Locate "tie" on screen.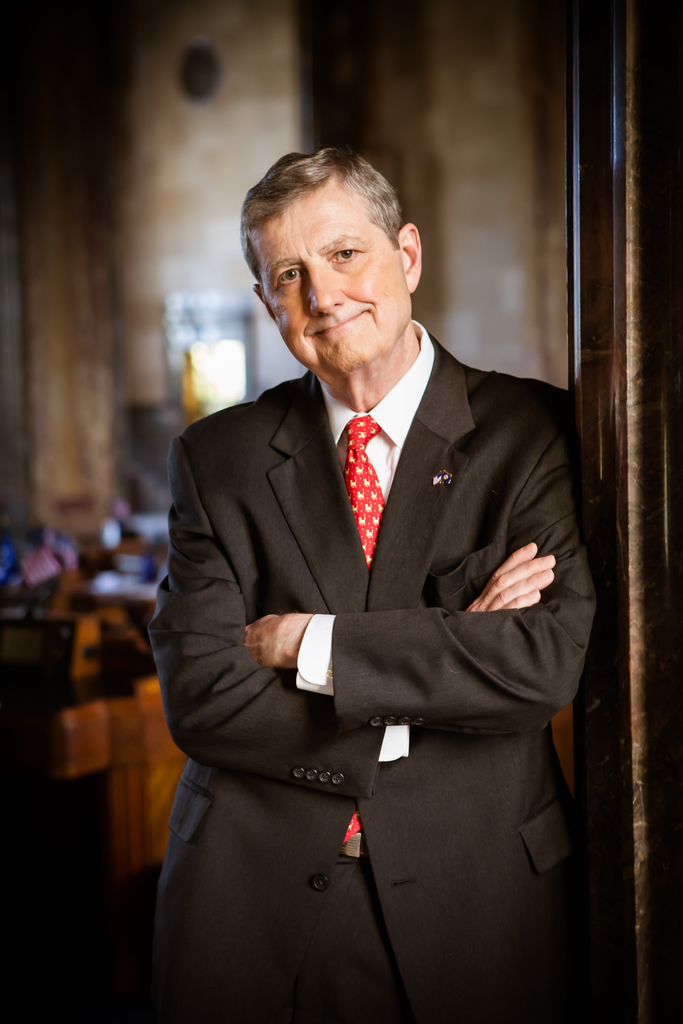
On screen at select_region(340, 414, 387, 844).
